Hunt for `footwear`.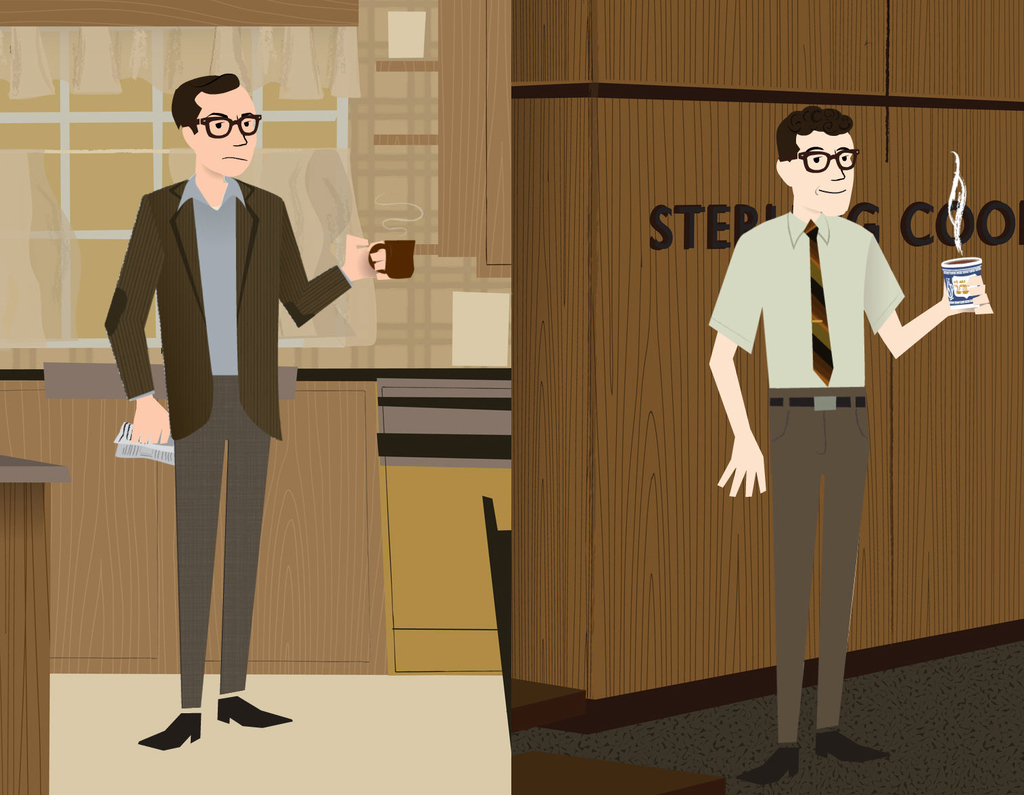
Hunted down at (left=815, top=725, right=890, bottom=764).
